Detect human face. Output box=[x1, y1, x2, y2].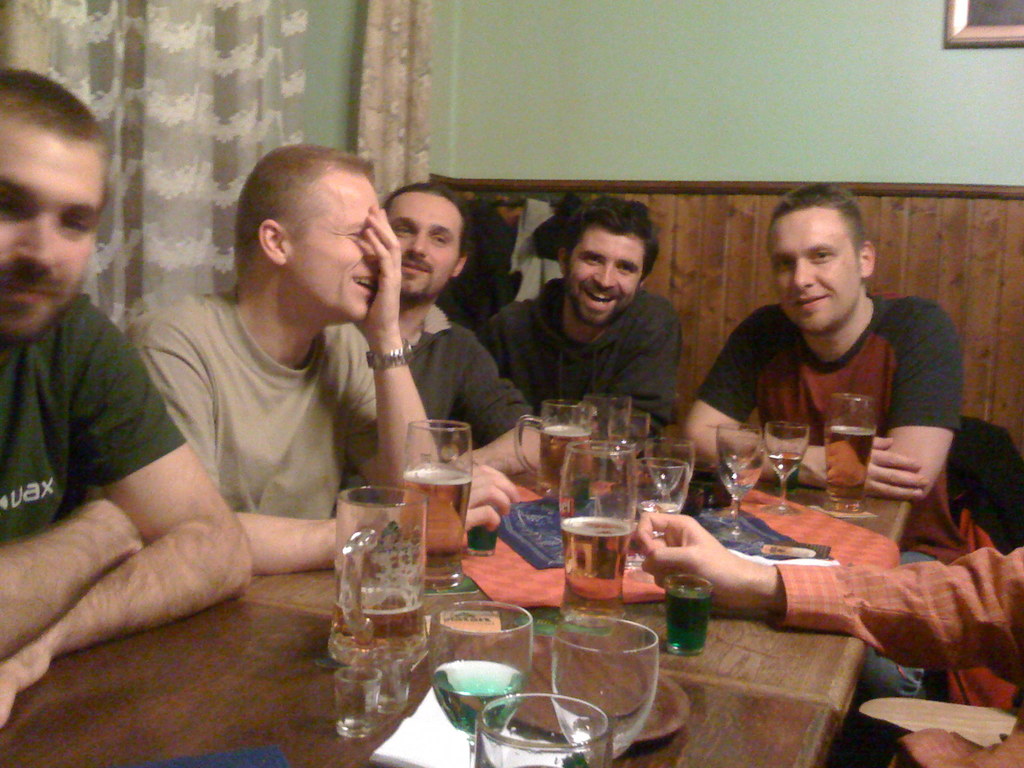
box=[769, 205, 858, 332].
